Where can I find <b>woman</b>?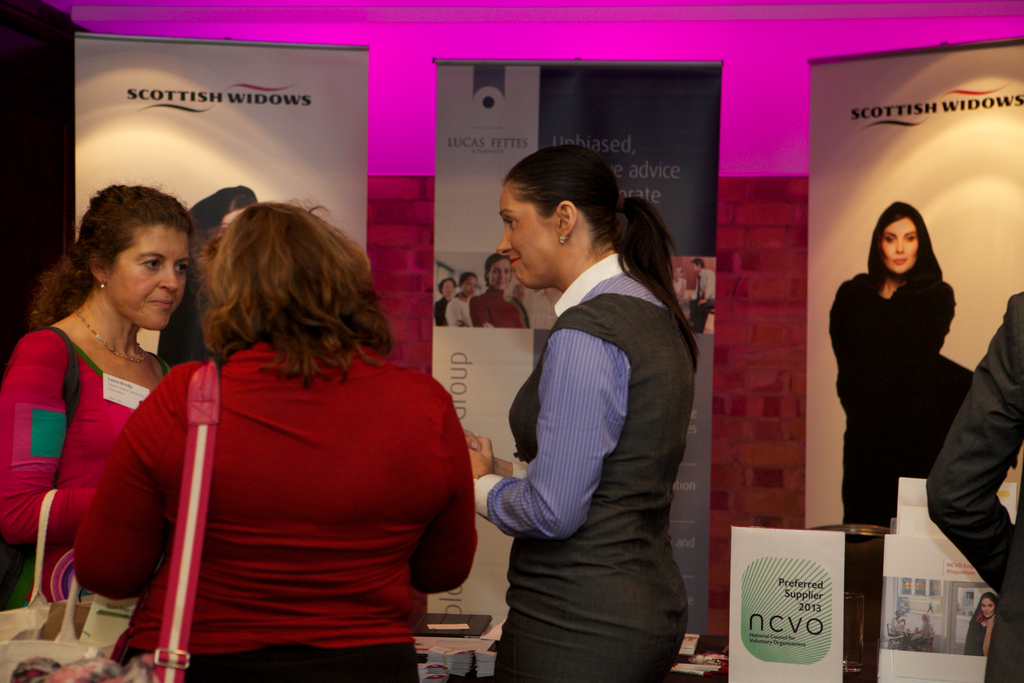
You can find it at detection(460, 145, 708, 682).
